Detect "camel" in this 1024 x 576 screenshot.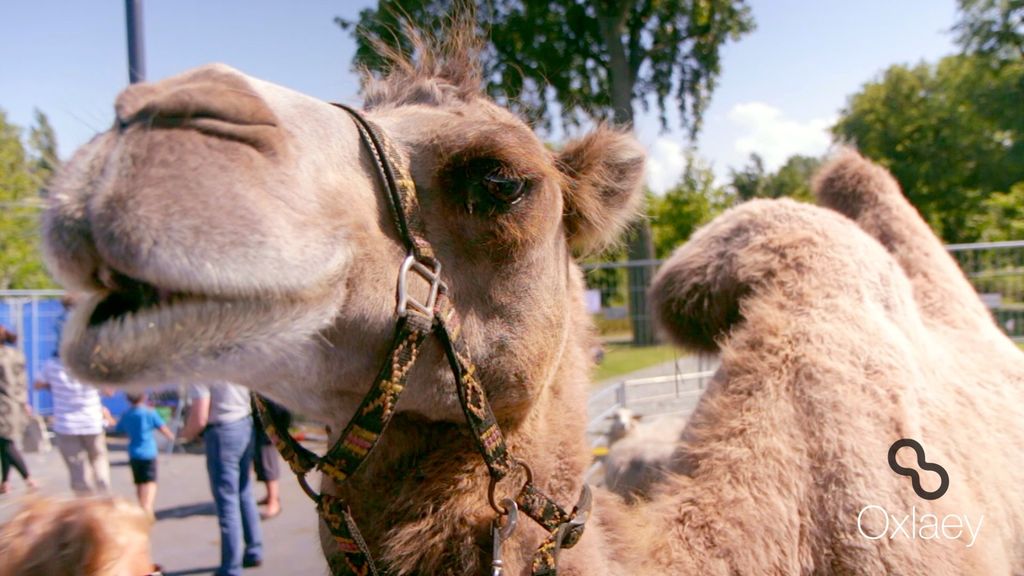
Detection: {"x1": 8, "y1": 0, "x2": 1023, "y2": 575}.
